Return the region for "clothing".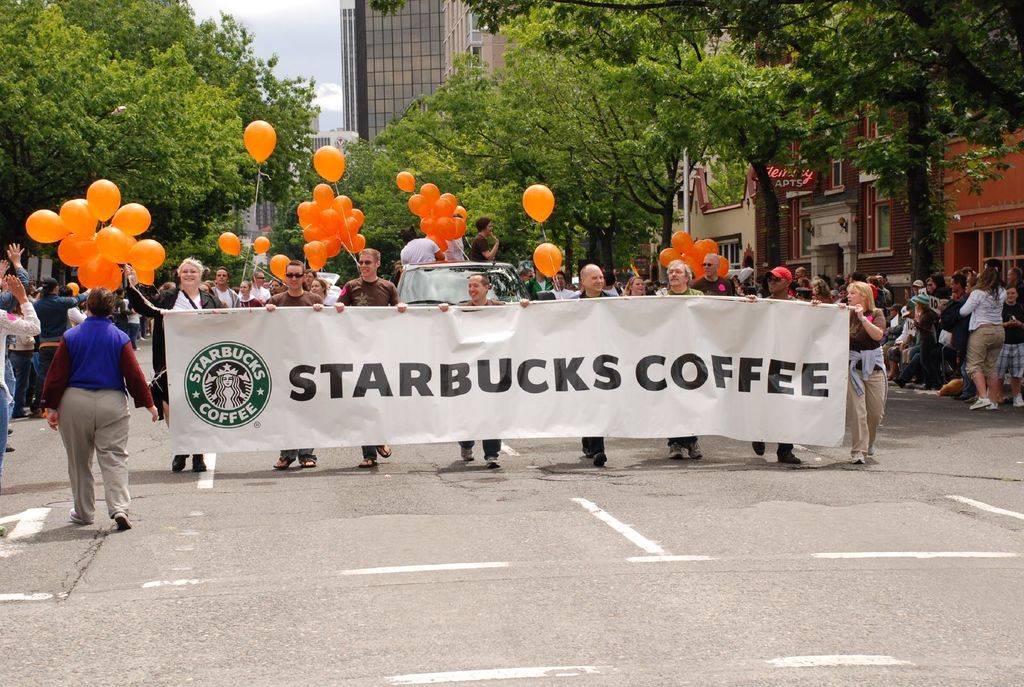
region(452, 297, 506, 461).
